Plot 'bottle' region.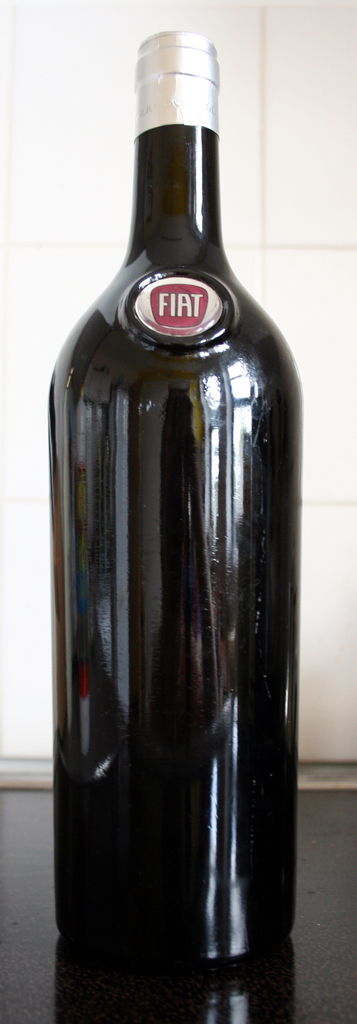
Plotted at 44/24/300/960.
